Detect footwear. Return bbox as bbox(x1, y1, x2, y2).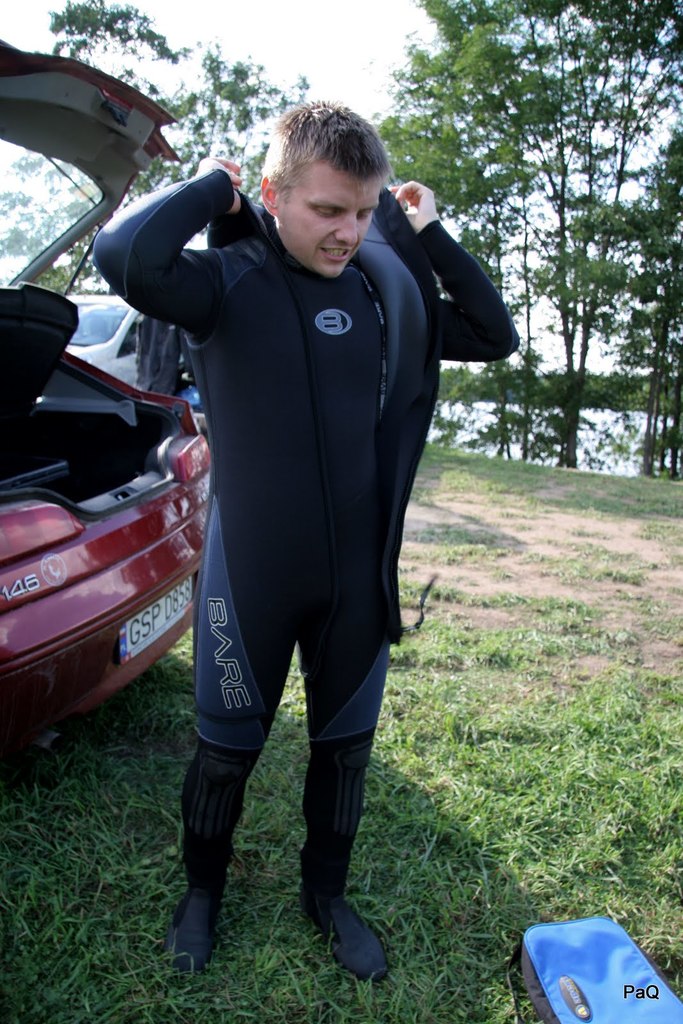
bbox(295, 890, 384, 977).
